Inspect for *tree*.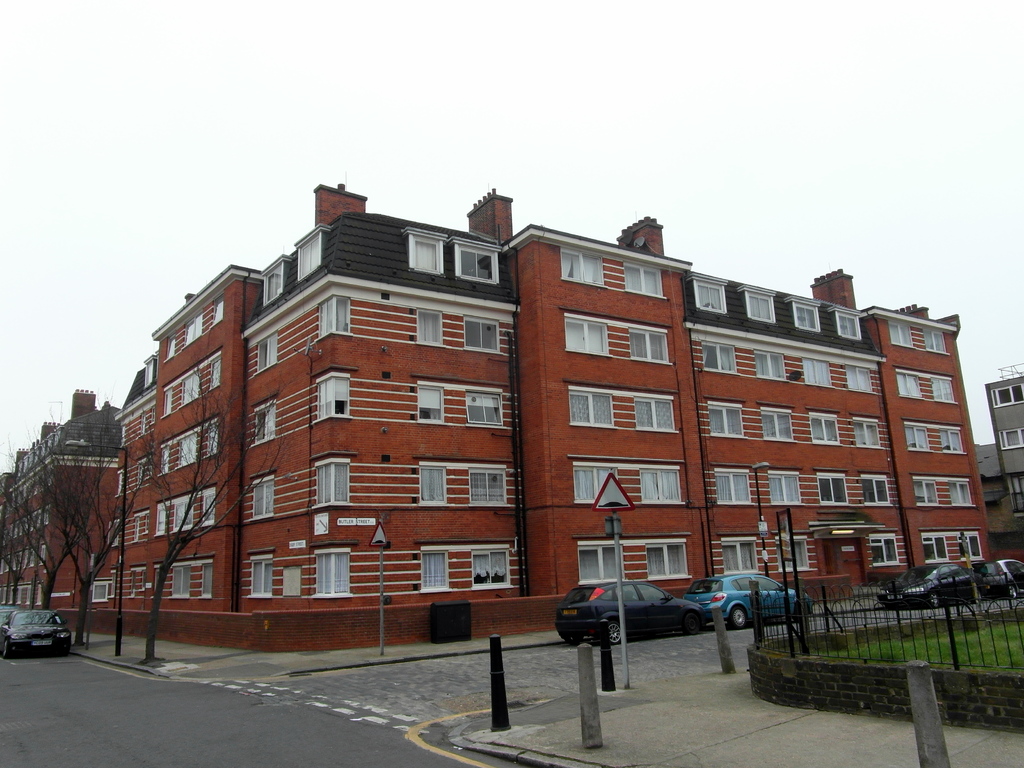
Inspection: 124:349:289:667.
